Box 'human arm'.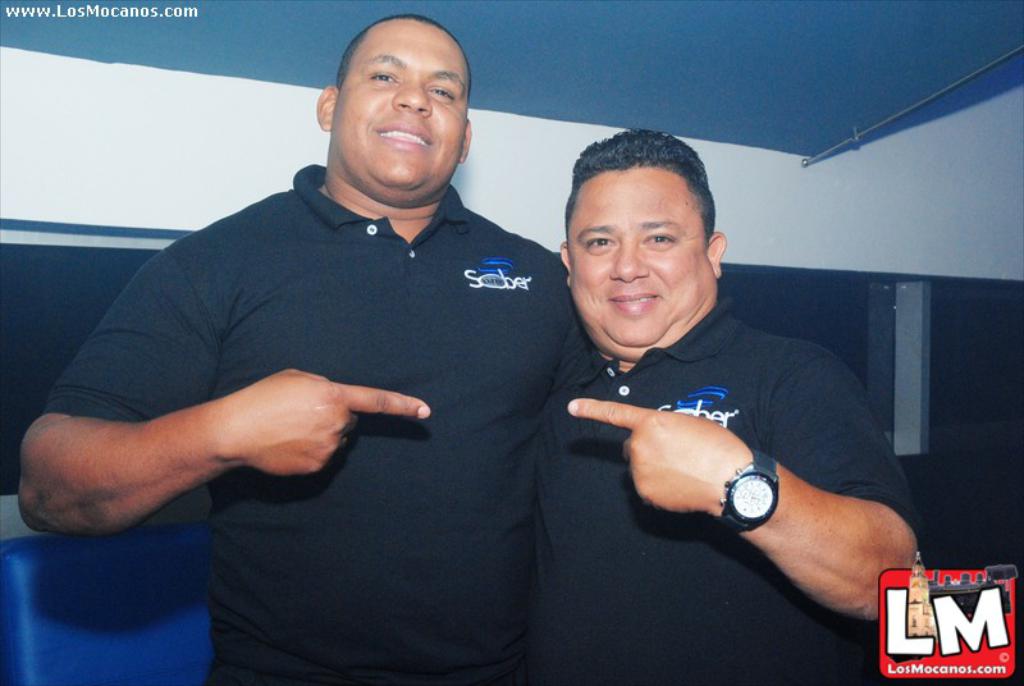
607 393 916 641.
